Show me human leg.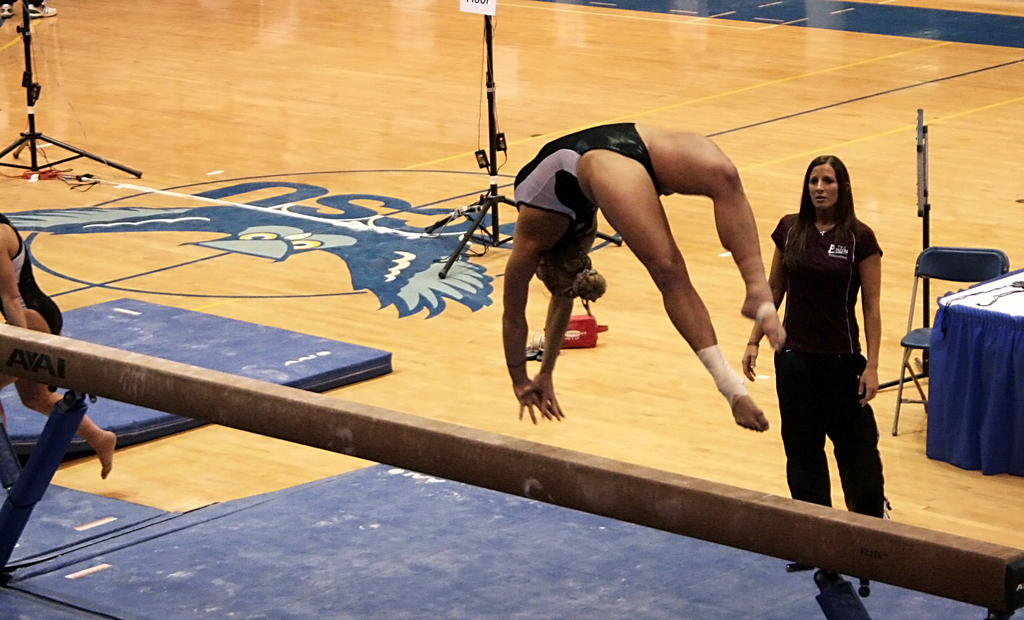
human leg is here: x1=832, y1=364, x2=881, y2=512.
